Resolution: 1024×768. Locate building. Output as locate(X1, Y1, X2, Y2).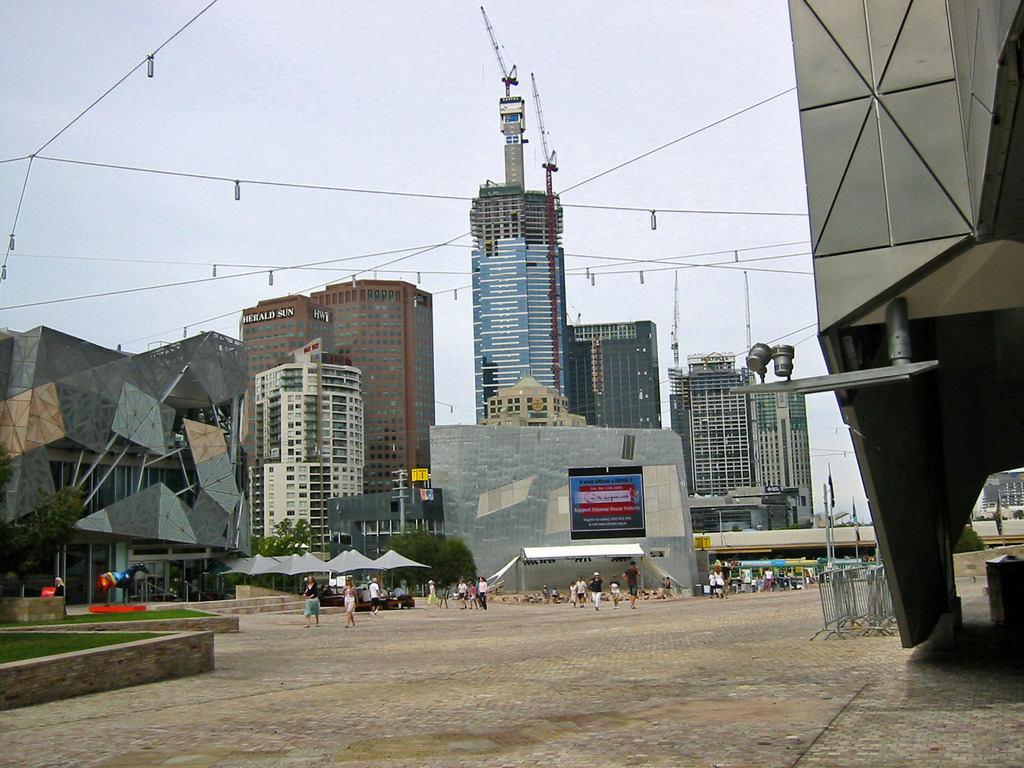
locate(755, 383, 821, 516).
